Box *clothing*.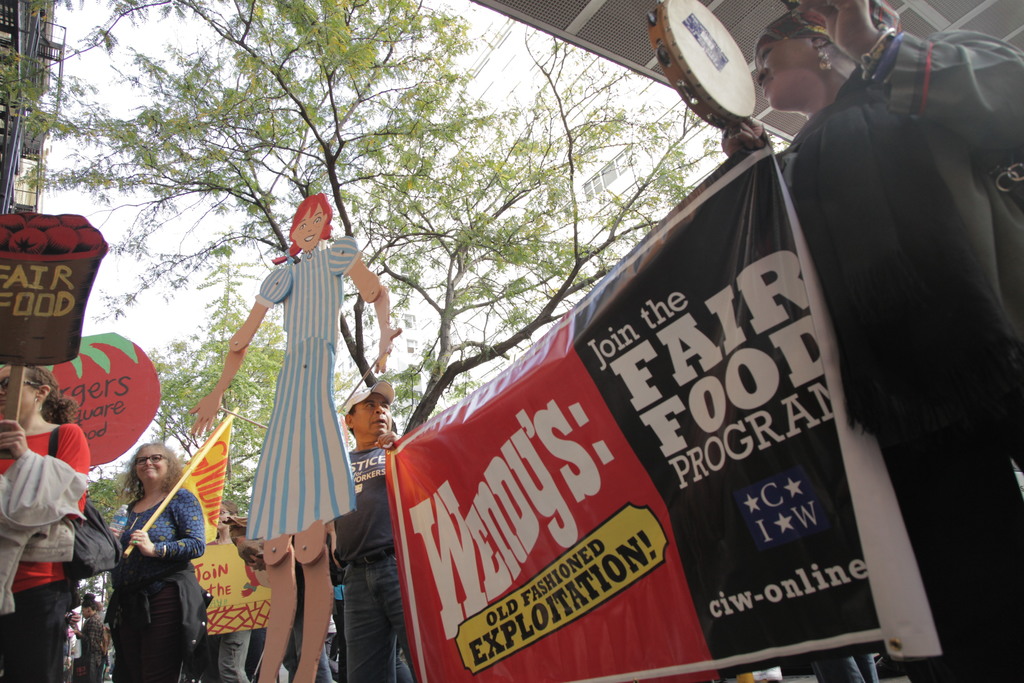
{"x1": 107, "y1": 481, "x2": 202, "y2": 682}.
